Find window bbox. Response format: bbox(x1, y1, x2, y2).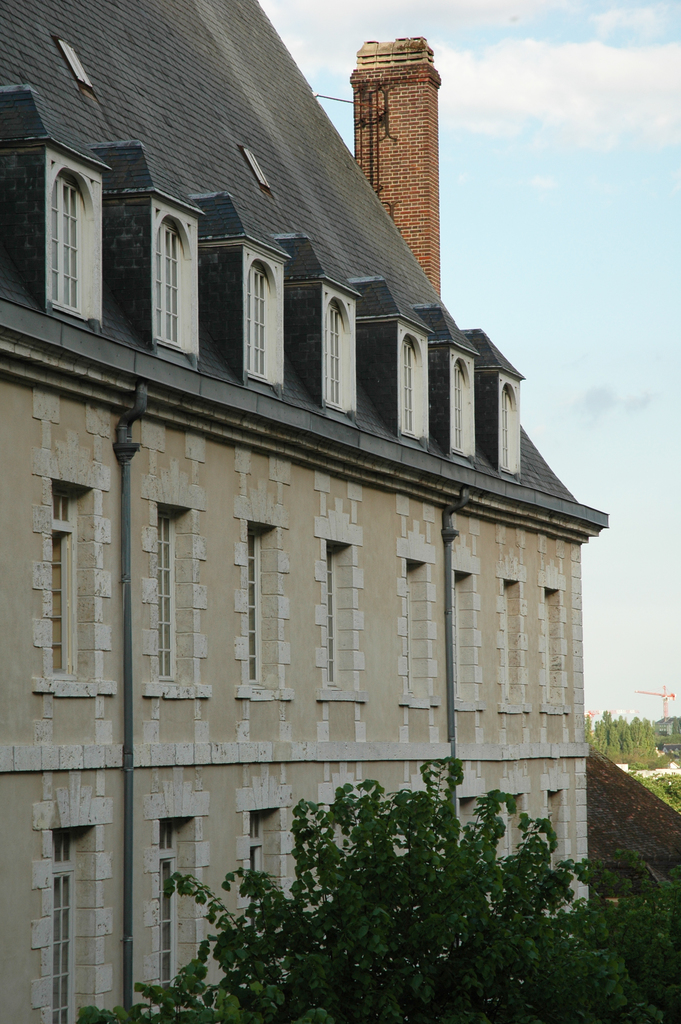
bbox(448, 345, 475, 462).
